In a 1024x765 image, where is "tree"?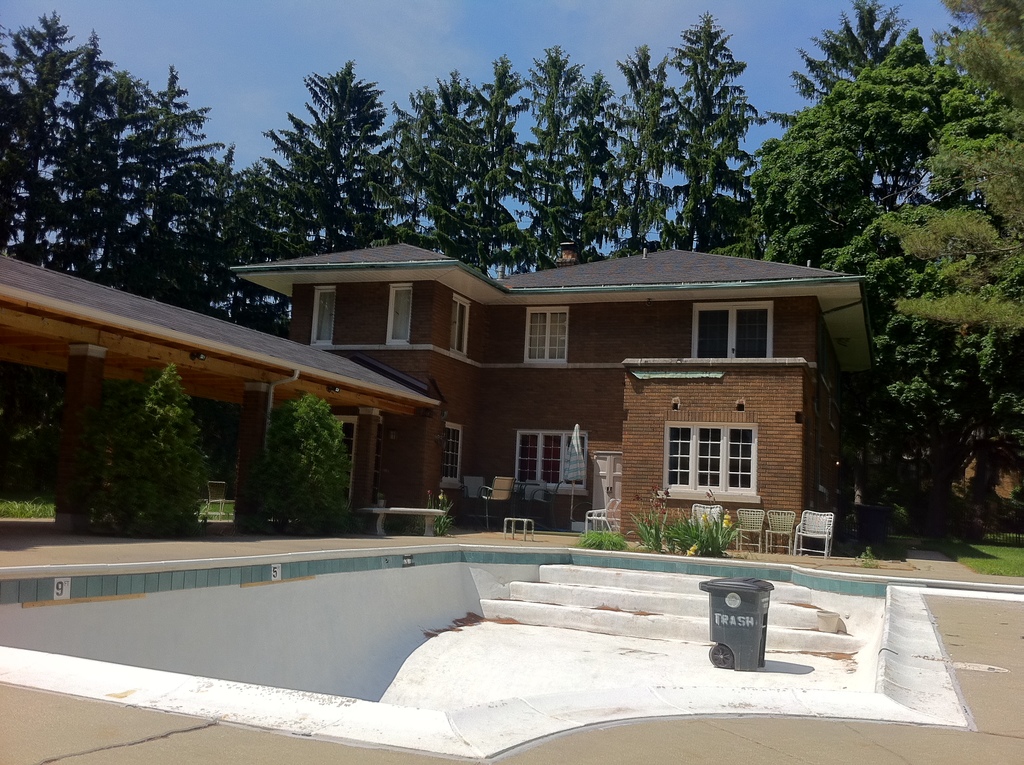
[872,262,1023,529].
